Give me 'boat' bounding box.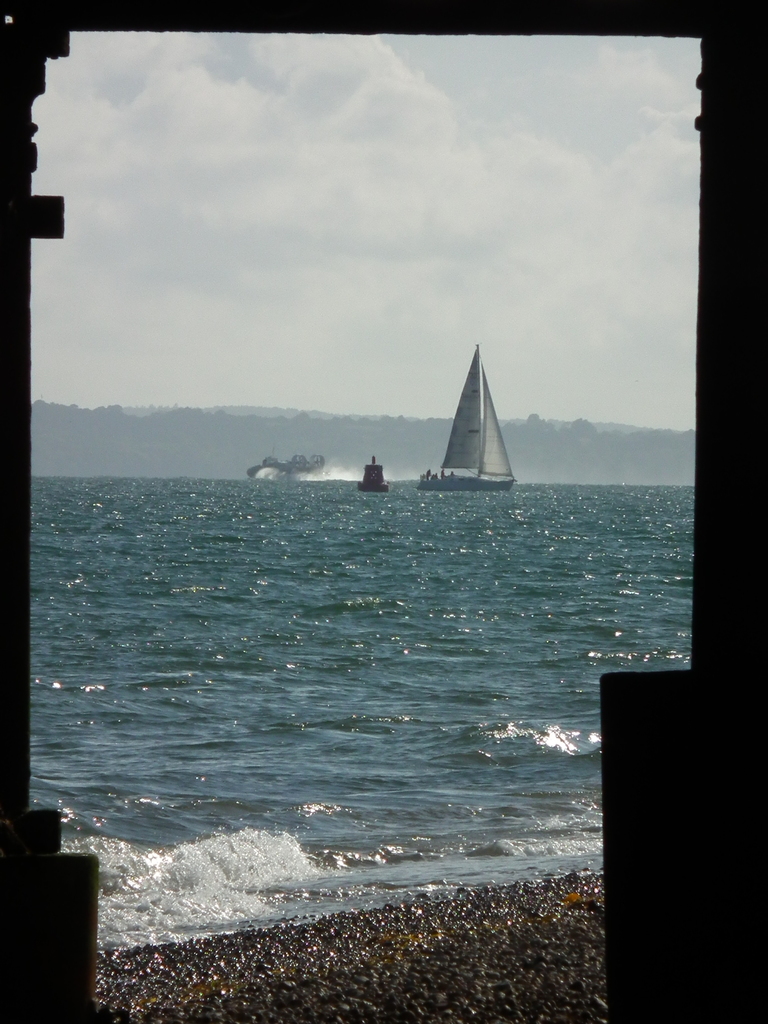
246, 453, 324, 479.
